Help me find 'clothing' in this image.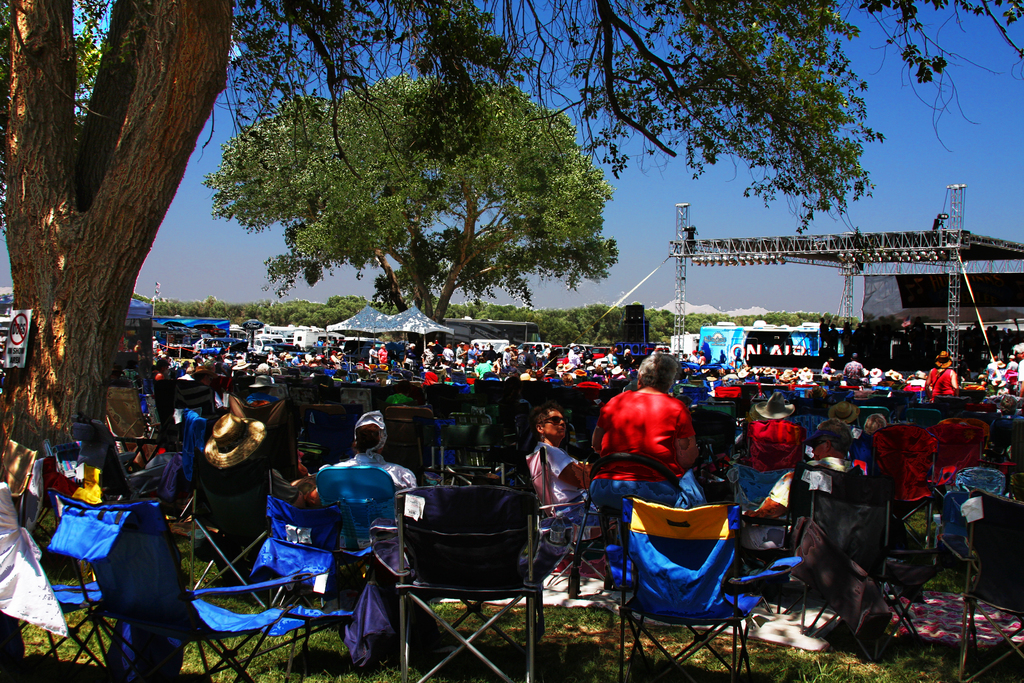
Found it: {"x1": 367, "y1": 346, "x2": 375, "y2": 363}.
